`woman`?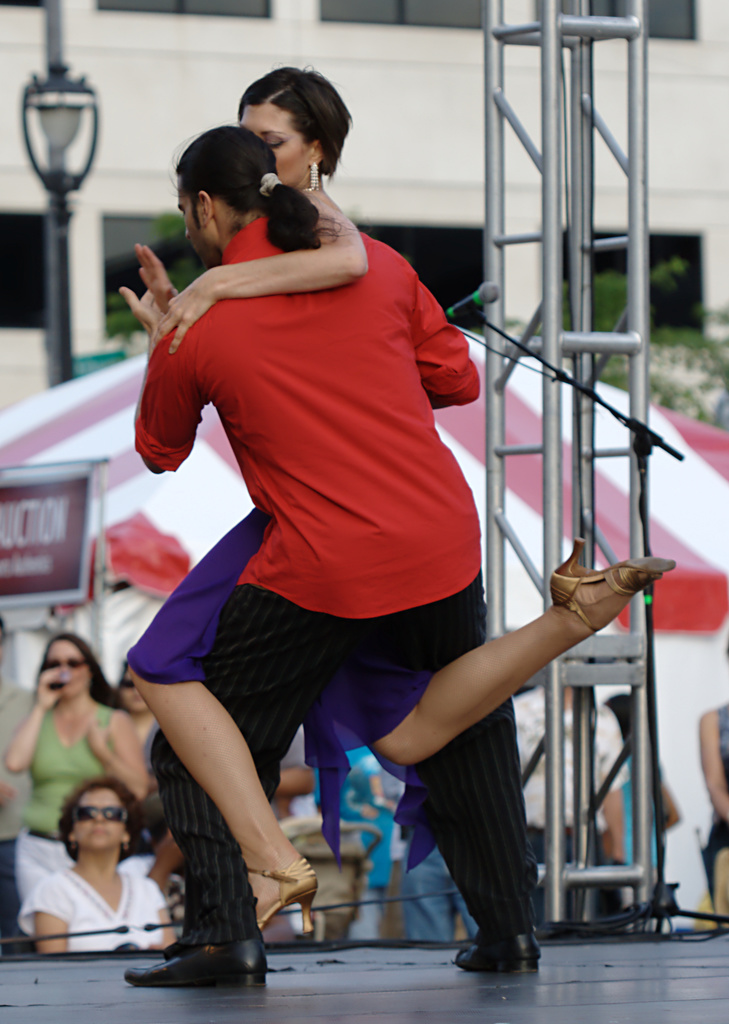
BBox(0, 627, 152, 836)
